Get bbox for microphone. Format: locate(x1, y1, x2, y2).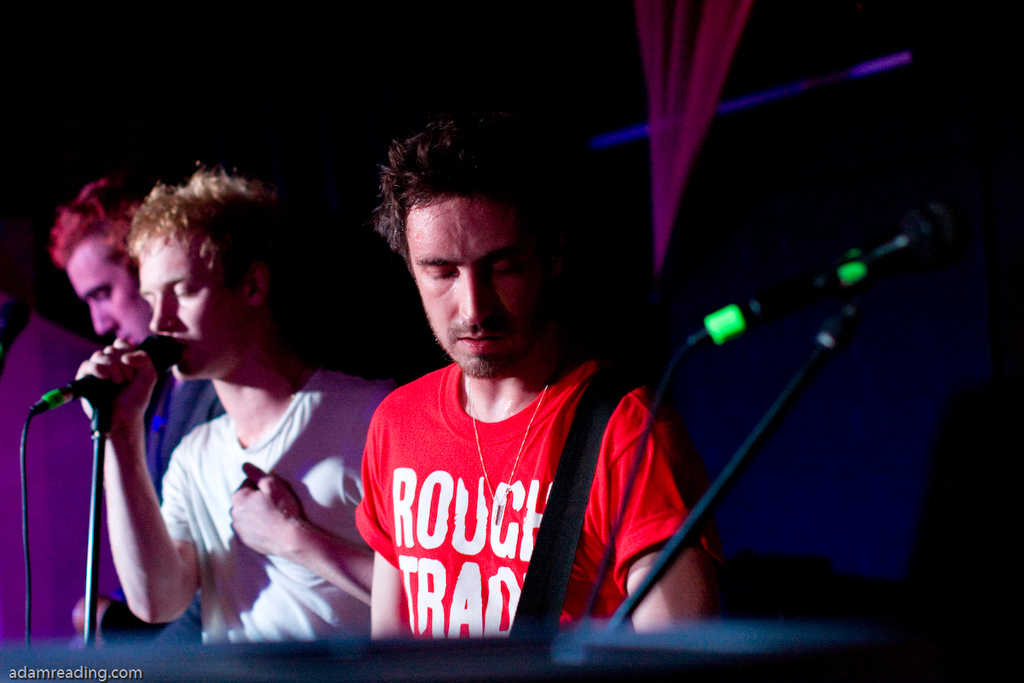
locate(631, 201, 980, 369).
